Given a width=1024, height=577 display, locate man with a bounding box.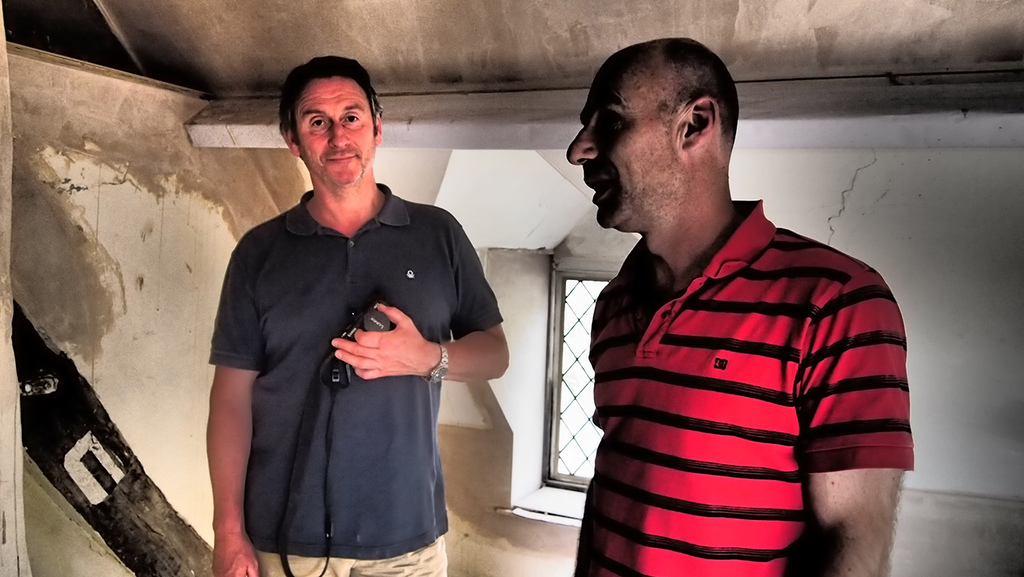
Located: (x1=196, y1=67, x2=494, y2=566).
